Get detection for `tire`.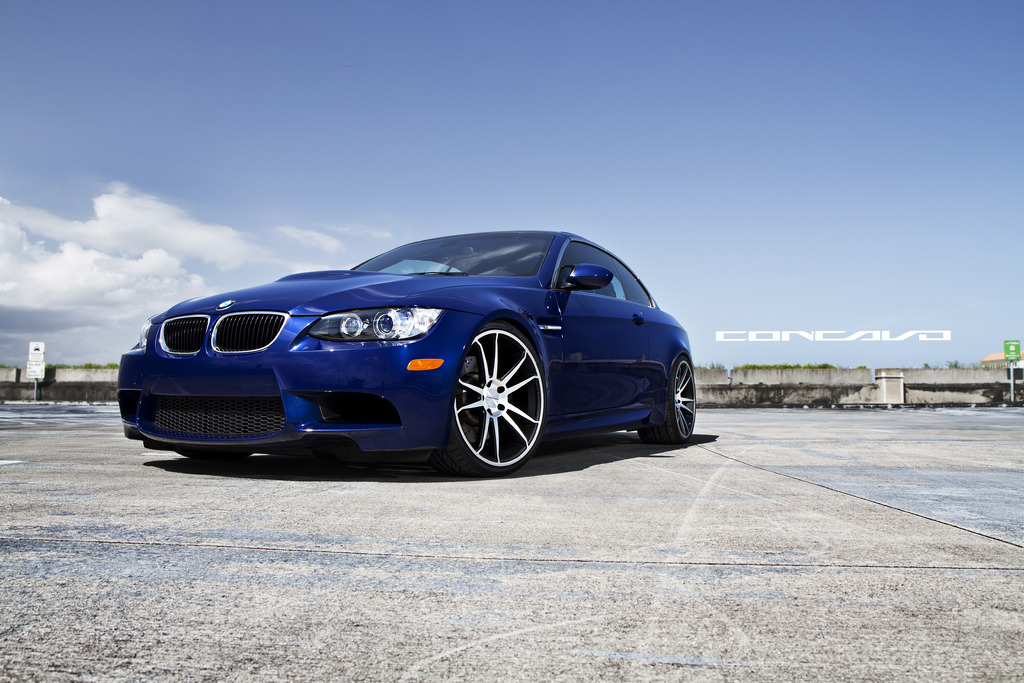
Detection: (440,320,543,479).
